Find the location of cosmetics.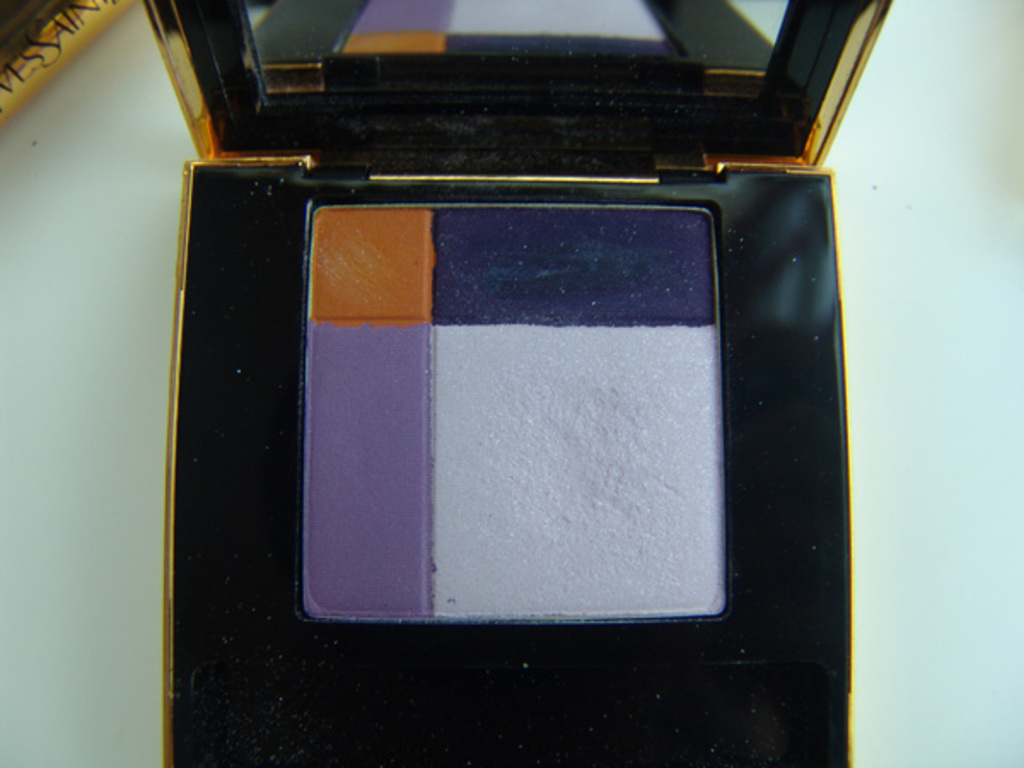
Location: select_region(106, 116, 850, 736).
